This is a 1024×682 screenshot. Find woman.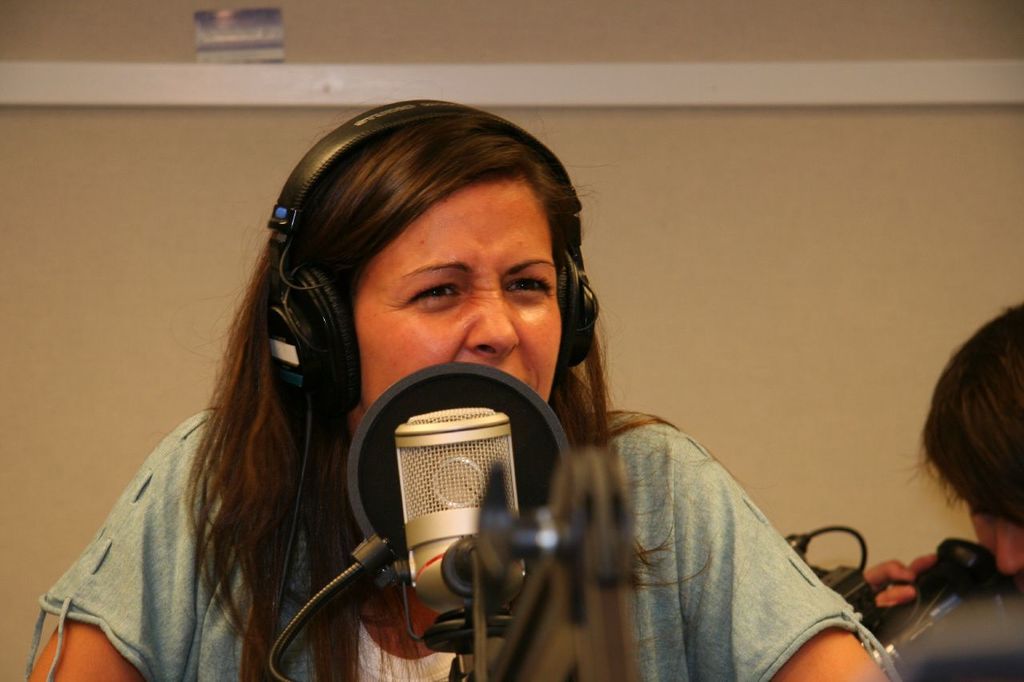
Bounding box: 34,106,898,681.
